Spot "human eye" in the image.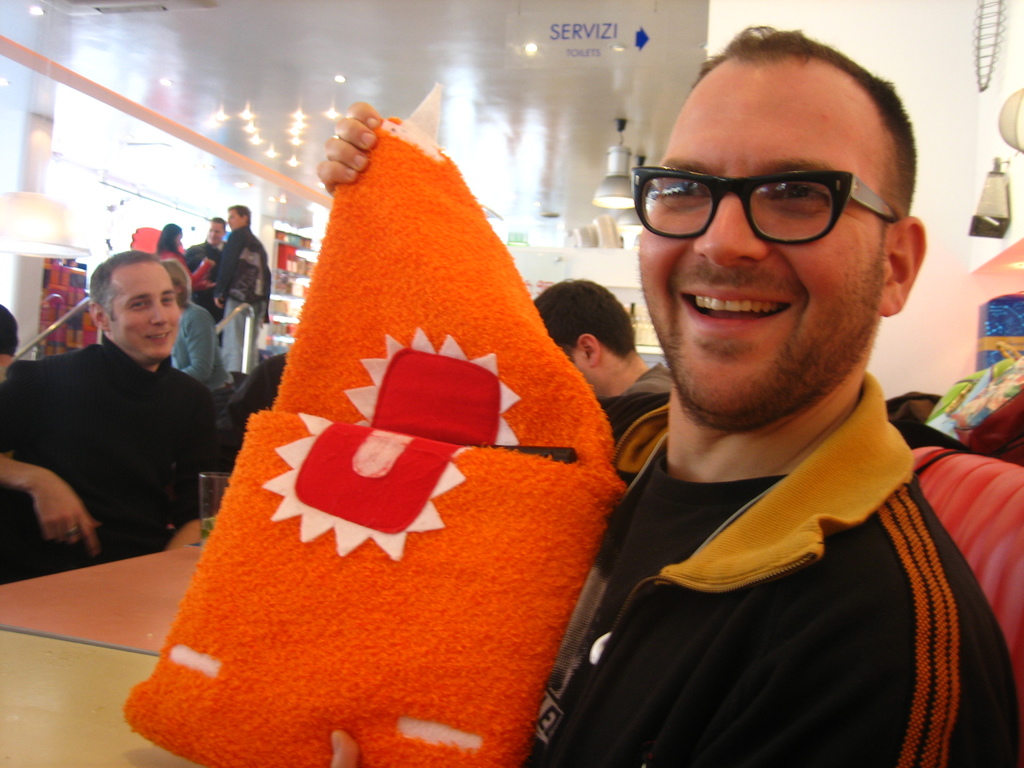
"human eye" found at [left=129, top=298, right=148, bottom=308].
